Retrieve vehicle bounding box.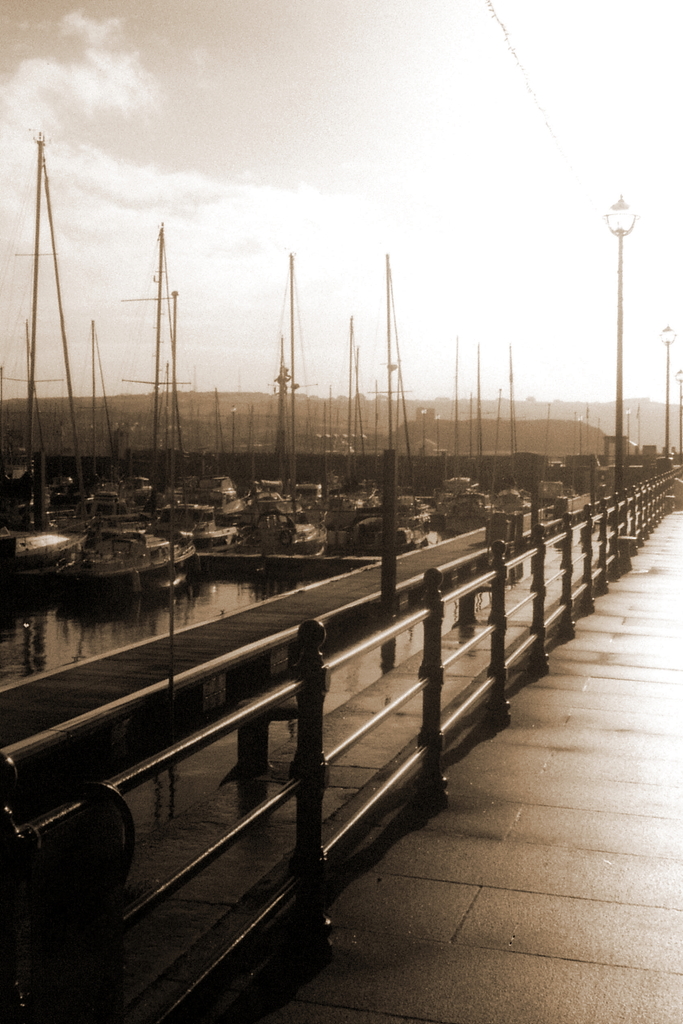
Bounding box: <box>56,526,202,610</box>.
